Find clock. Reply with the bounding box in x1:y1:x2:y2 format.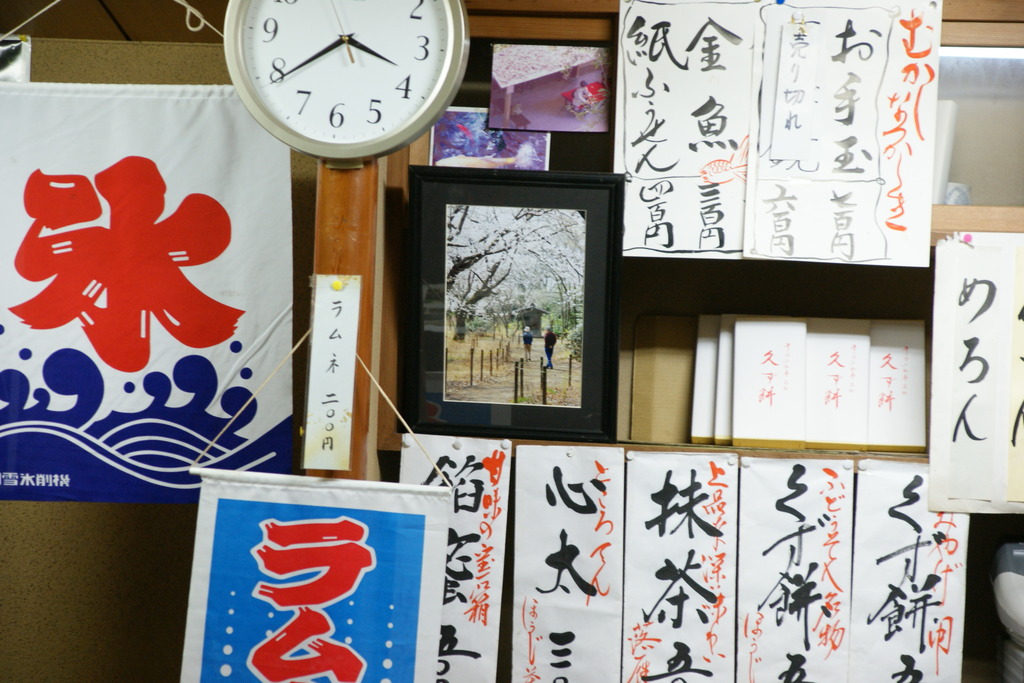
231:0:450:161.
